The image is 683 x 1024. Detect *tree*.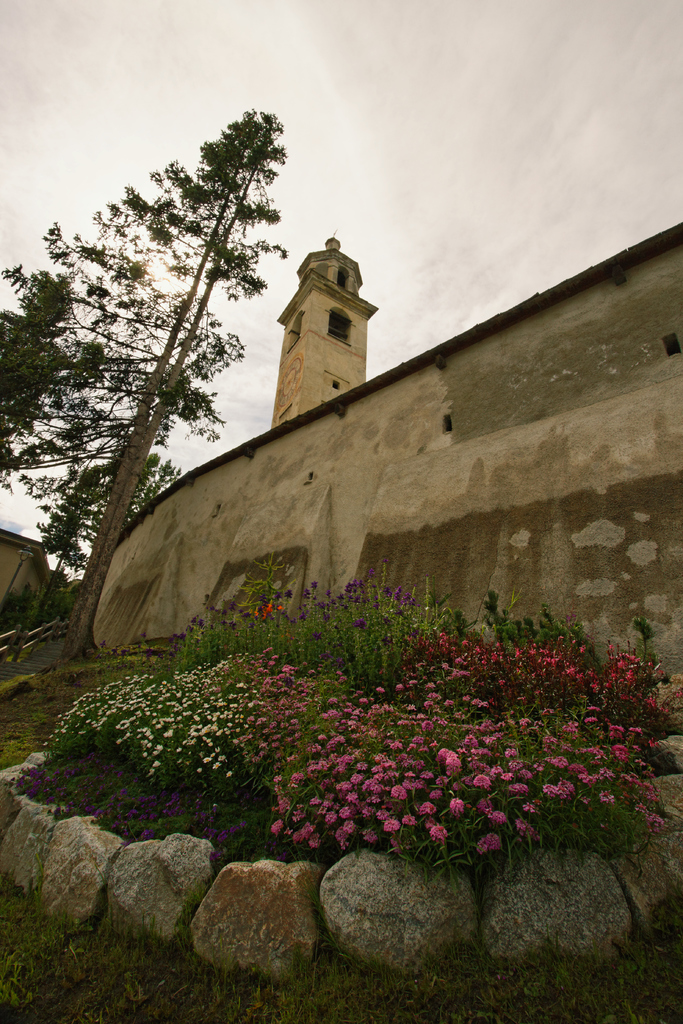
Detection: (left=0, top=261, right=71, bottom=488).
